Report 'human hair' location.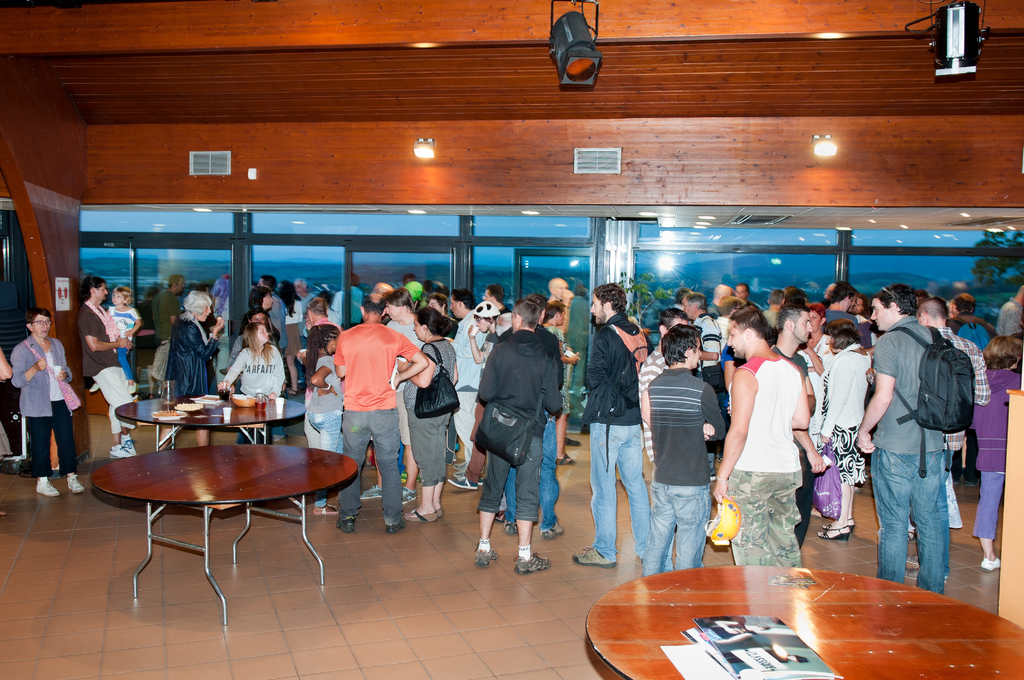
Report: 276,279,300,318.
